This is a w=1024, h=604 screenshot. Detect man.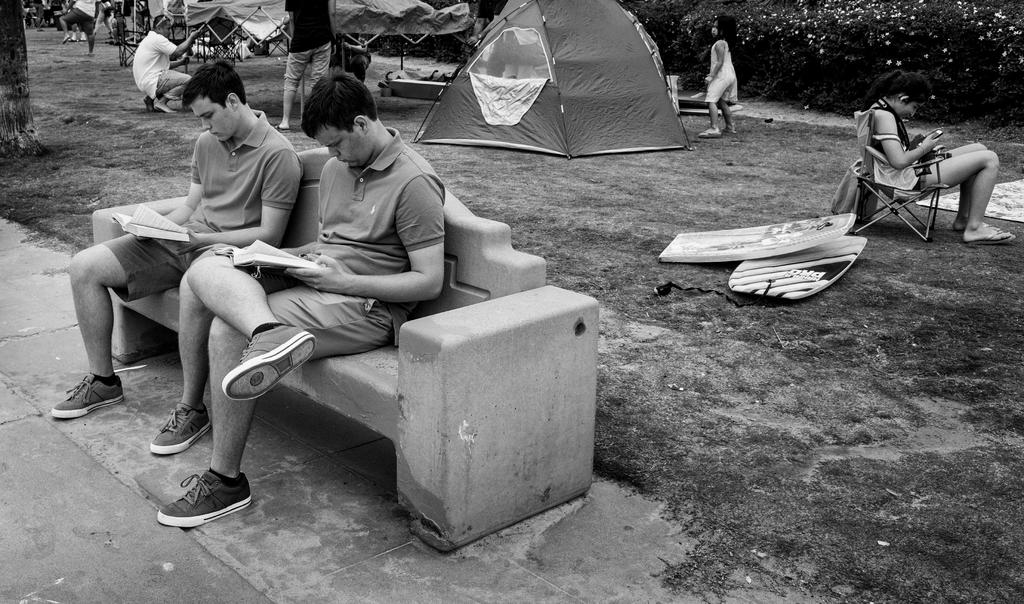
(59,0,101,56).
